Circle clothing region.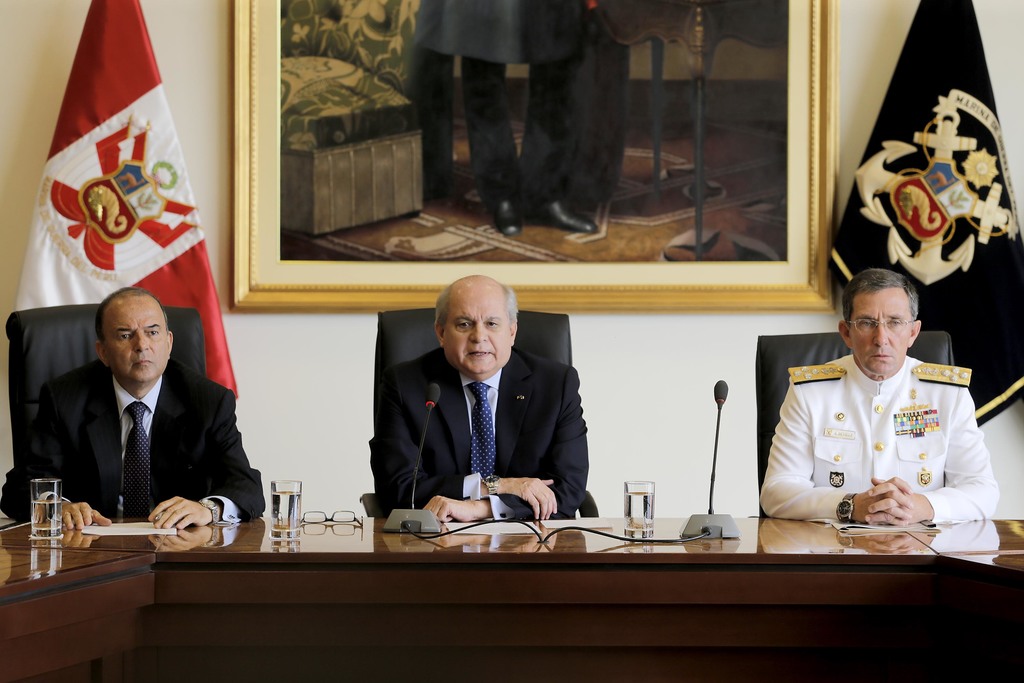
Region: x1=352, y1=340, x2=628, y2=523.
